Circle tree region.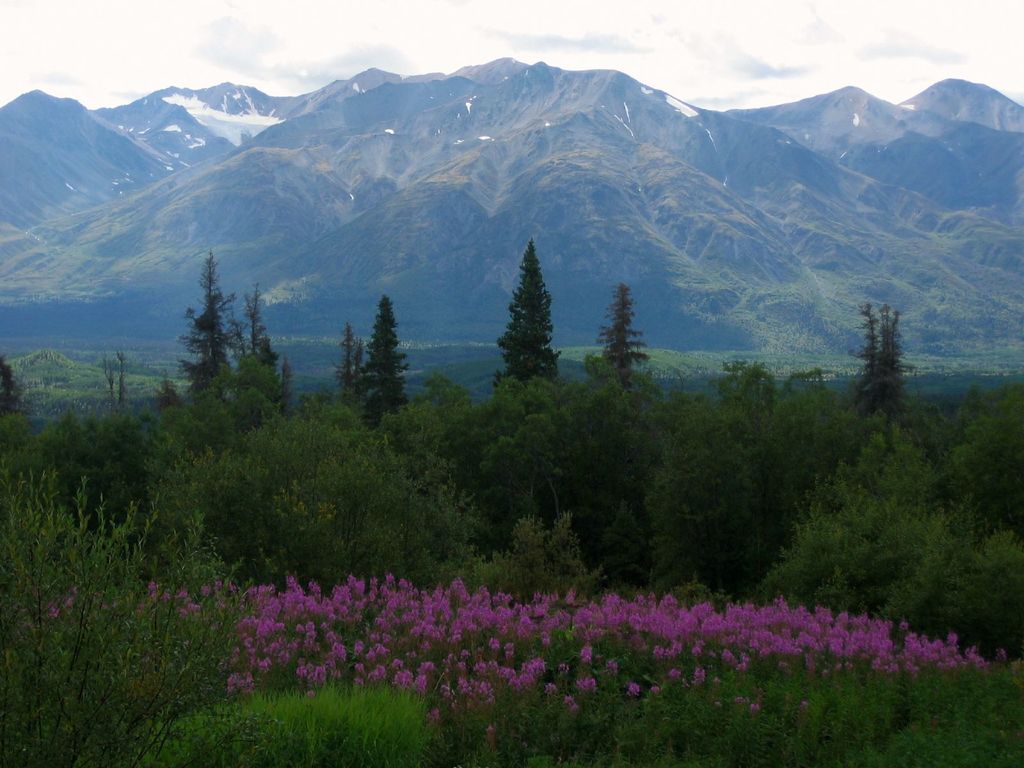
Region: detection(335, 320, 375, 412).
